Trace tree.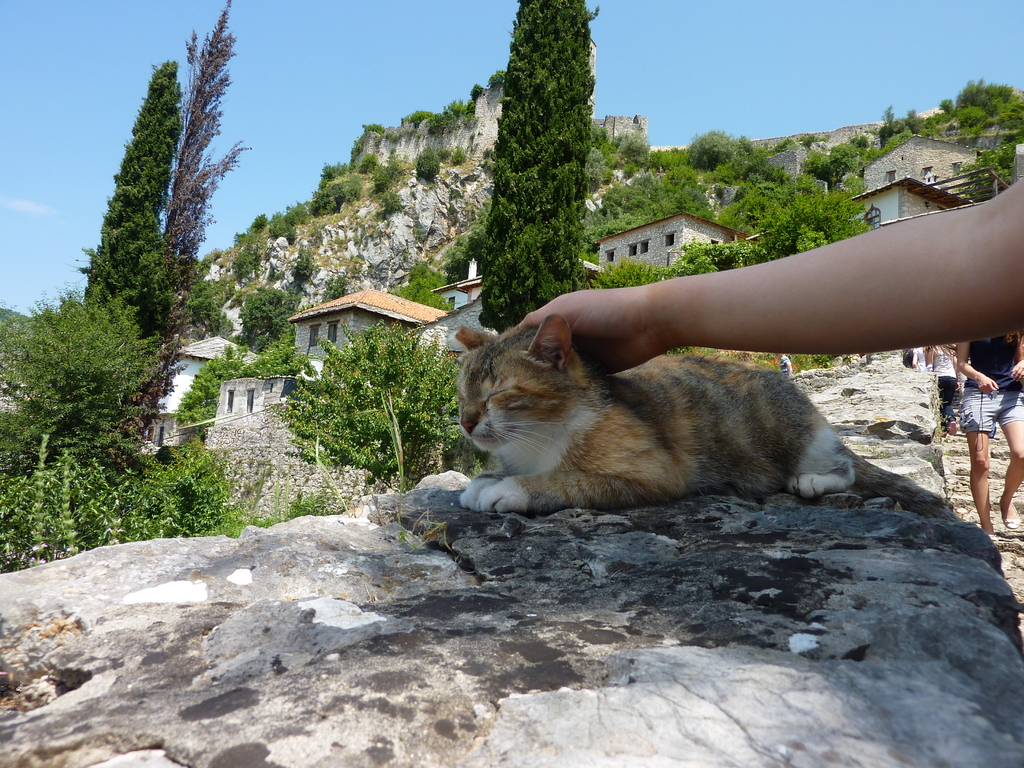
Traced to detection(599, 159, 705, 243).
